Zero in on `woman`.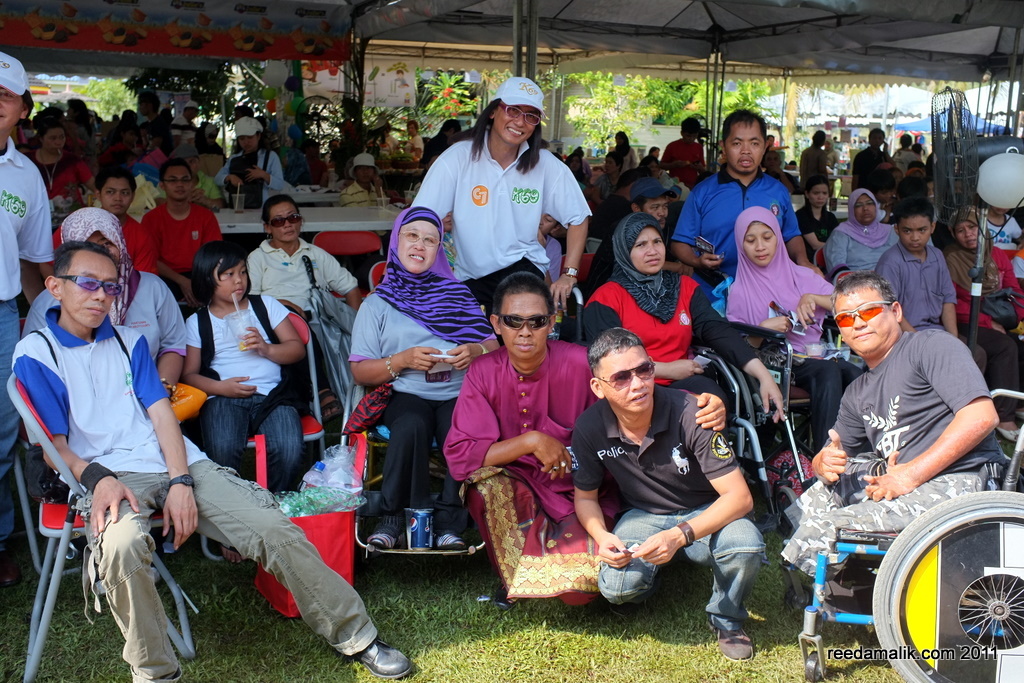
Zeroed in: 727,202,865,465.
